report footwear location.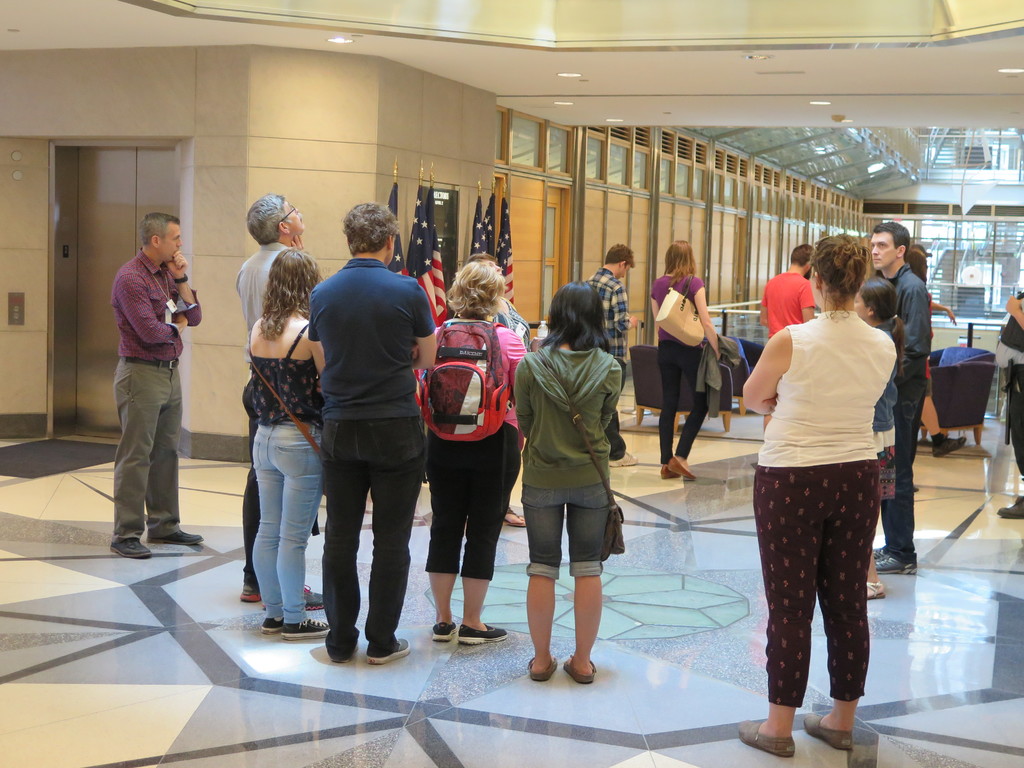
Report: 108, 541, 153, 559.
